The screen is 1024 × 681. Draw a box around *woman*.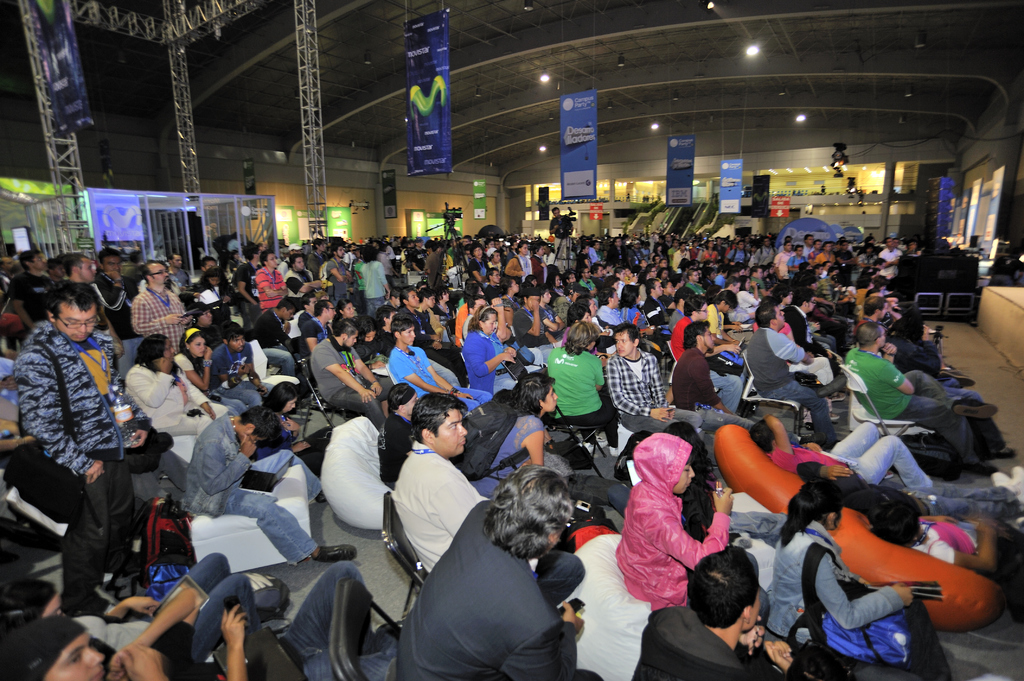
[left=462, top=301, right=555, bottom=453].
